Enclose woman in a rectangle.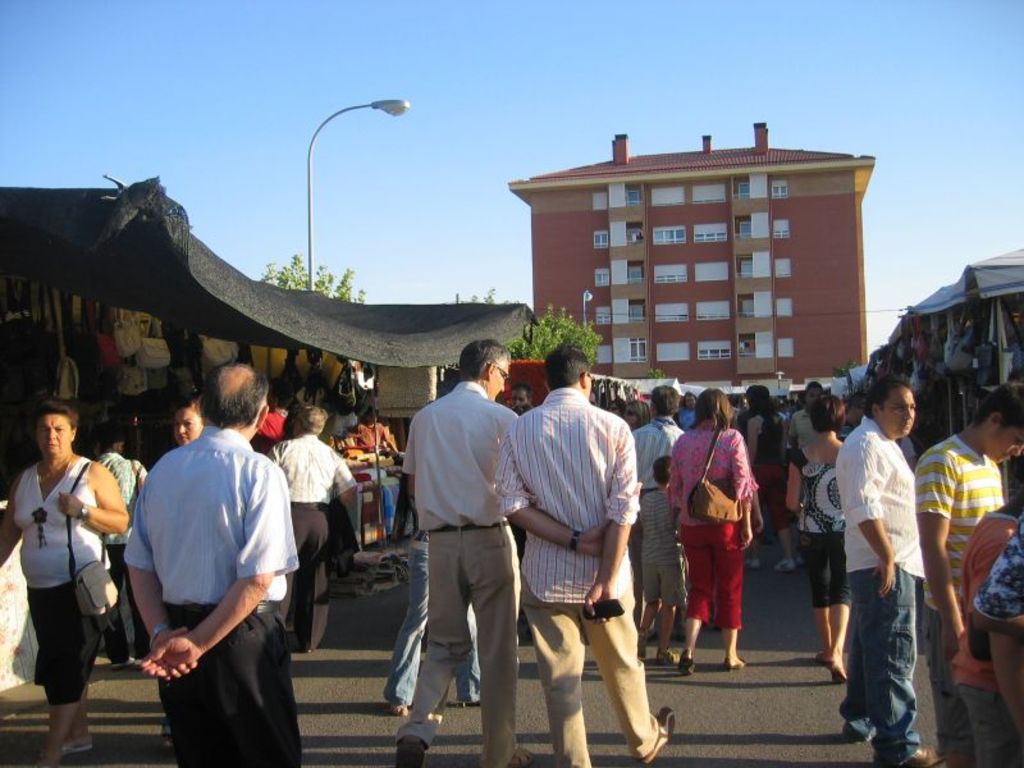
x1=742, y1=378, x2=805, y2=562.
